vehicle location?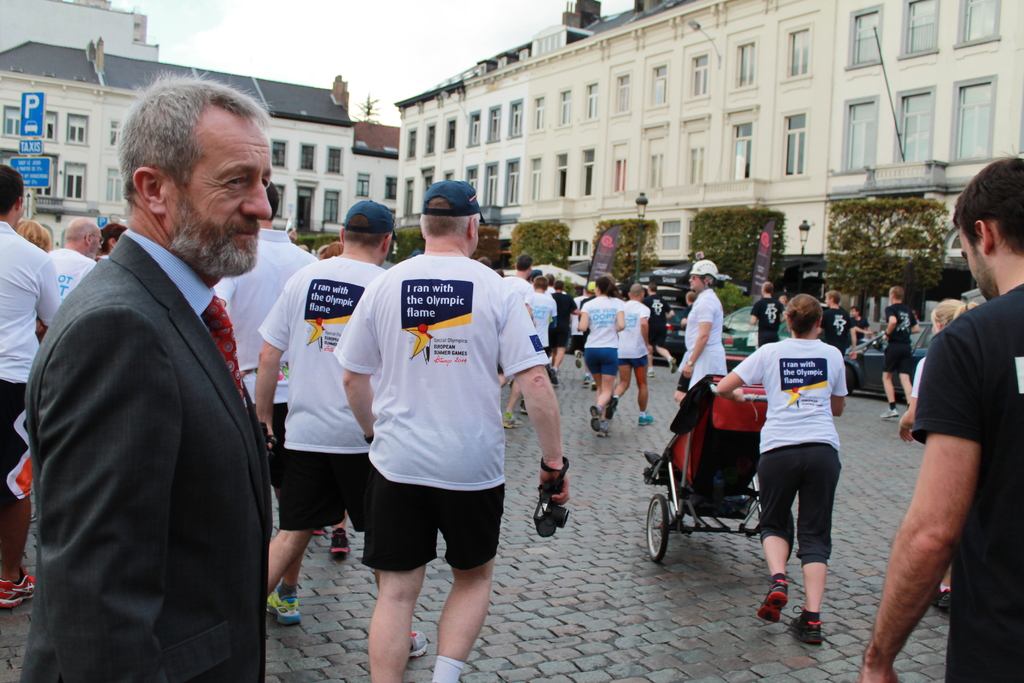
crop(661, 304, 687, 352)
